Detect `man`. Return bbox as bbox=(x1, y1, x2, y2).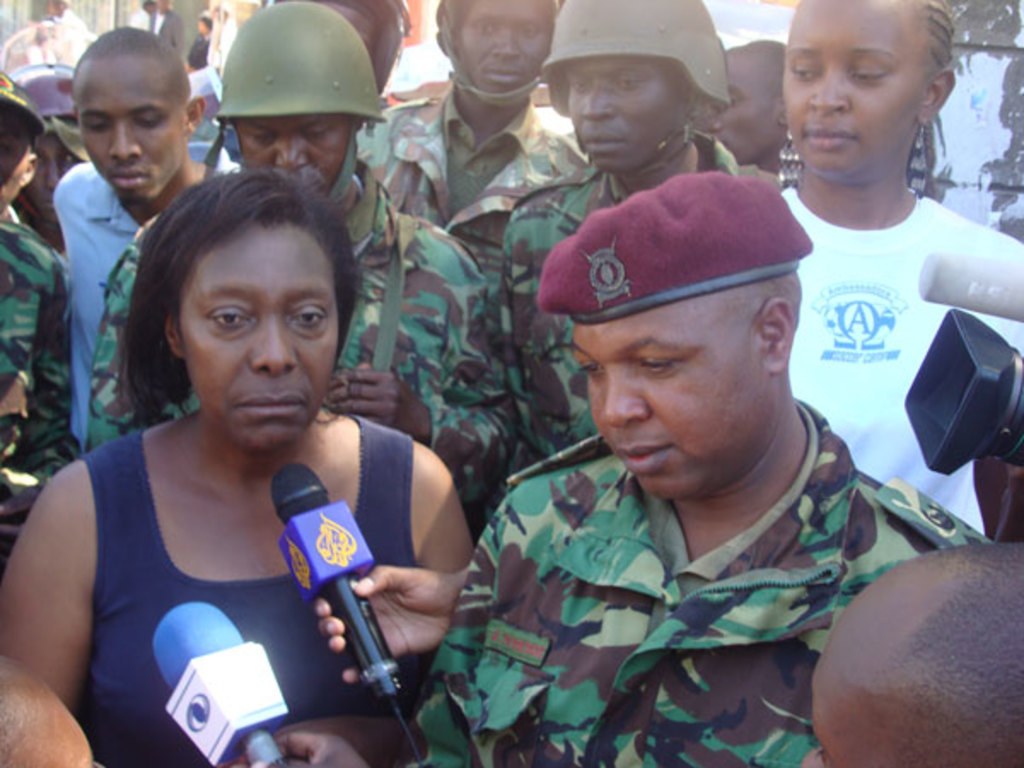
bbox=(360, 0, 597, 302).
